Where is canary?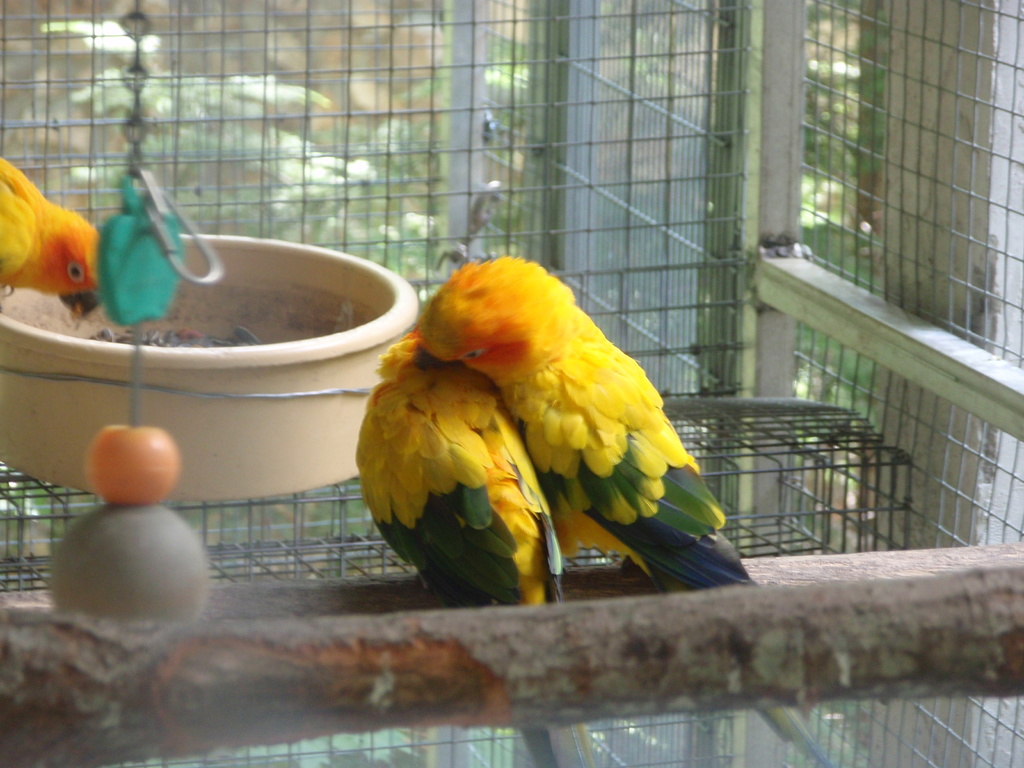
l=348, t=331, r=592, b=767.
